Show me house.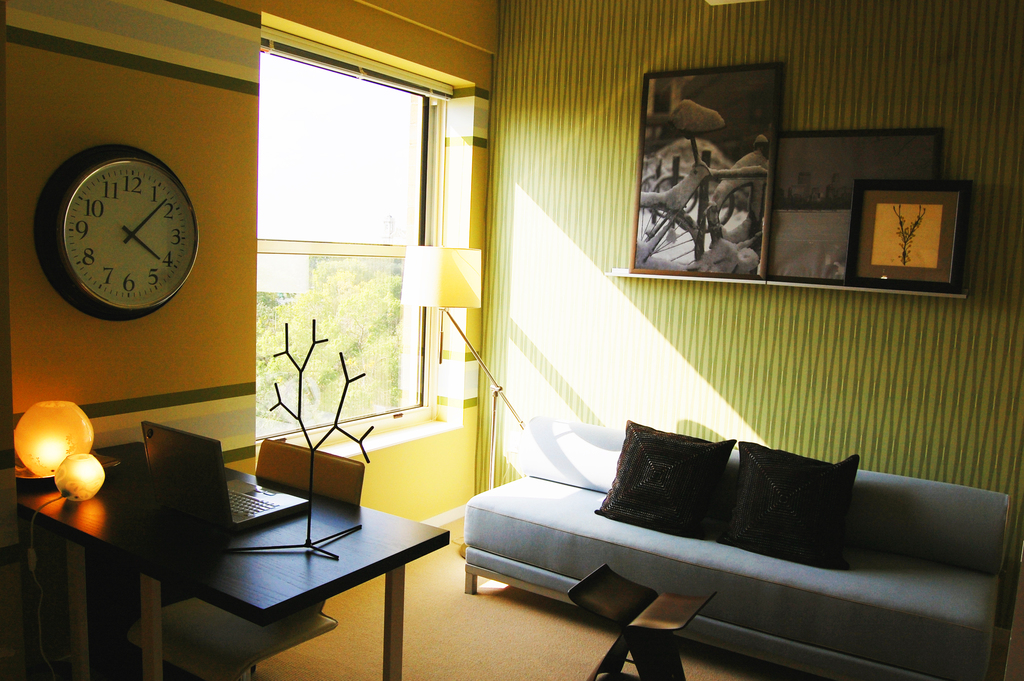
house is here: 0/0/1023/680.
